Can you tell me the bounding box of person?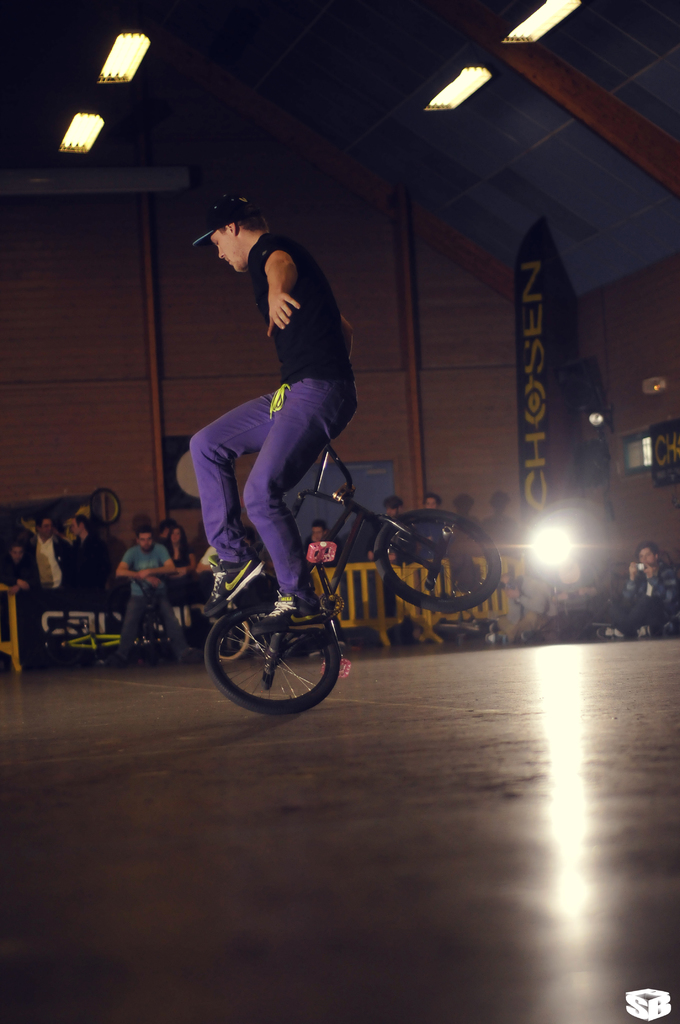
[304,519,342,568].
